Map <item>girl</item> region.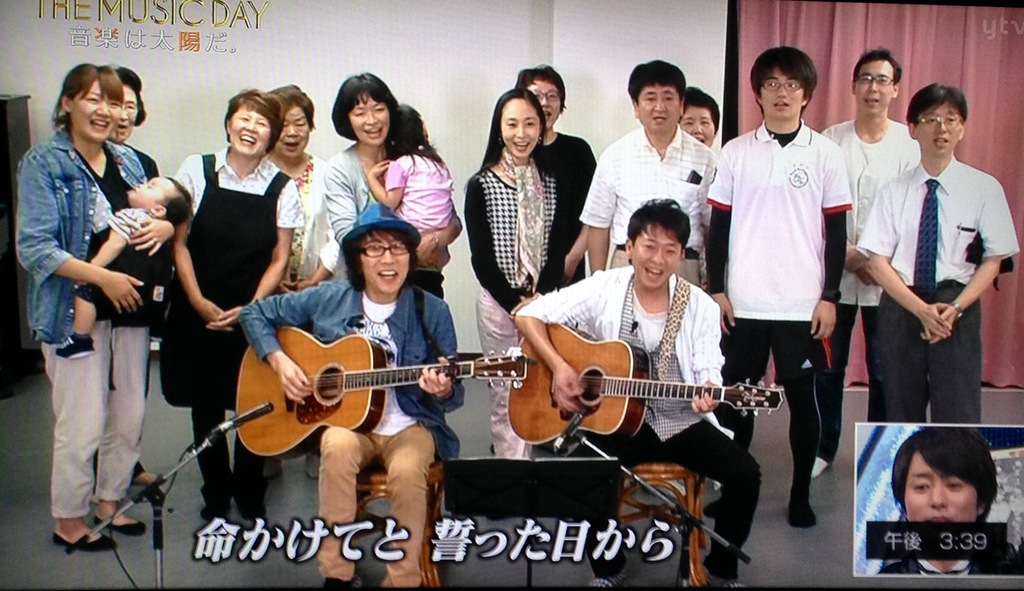
Mapped to 462, 83, 579, 453.
